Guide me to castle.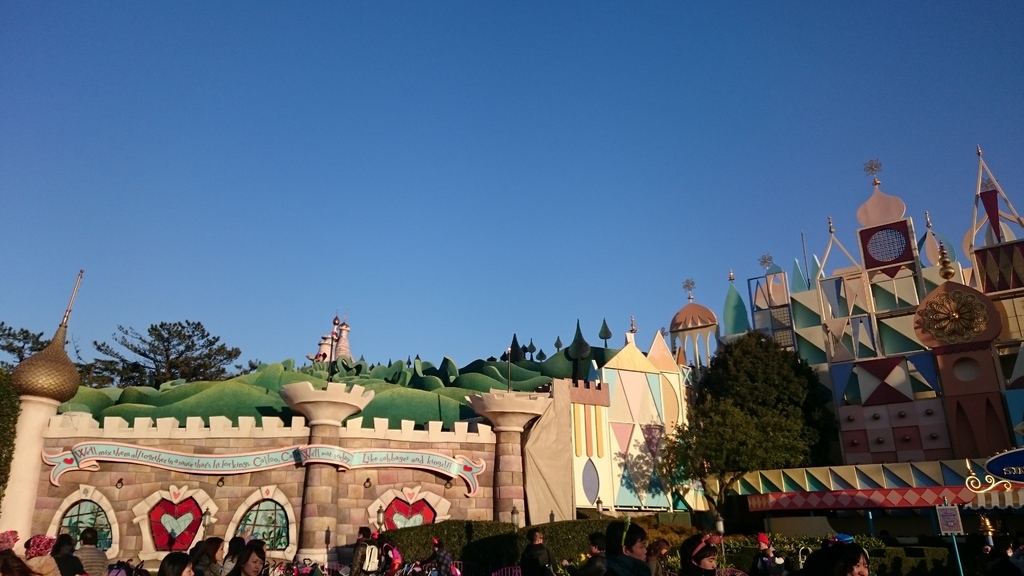
Guidance: (0,162,1023,575).
